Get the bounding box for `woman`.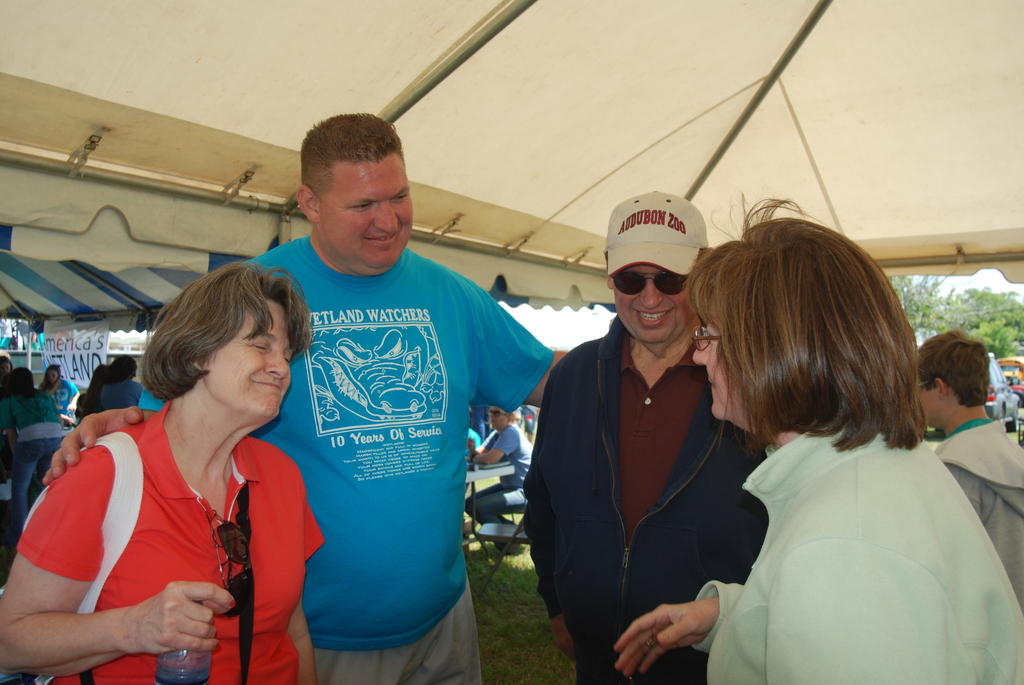
612:198:1023:684.
